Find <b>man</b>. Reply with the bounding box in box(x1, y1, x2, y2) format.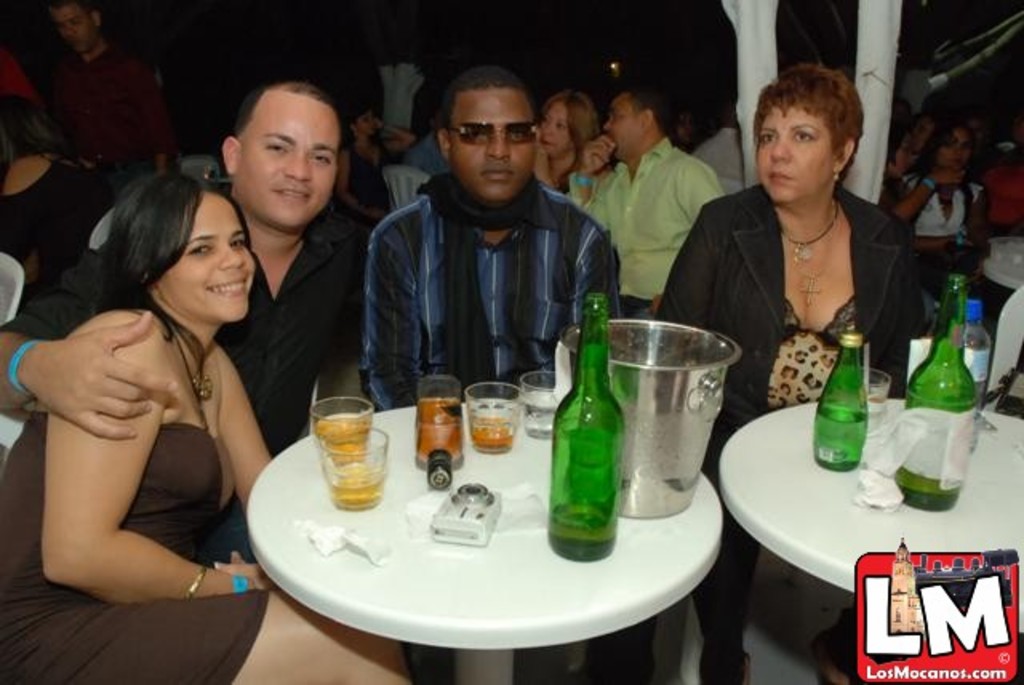
box(339, 75, 632, 407).
